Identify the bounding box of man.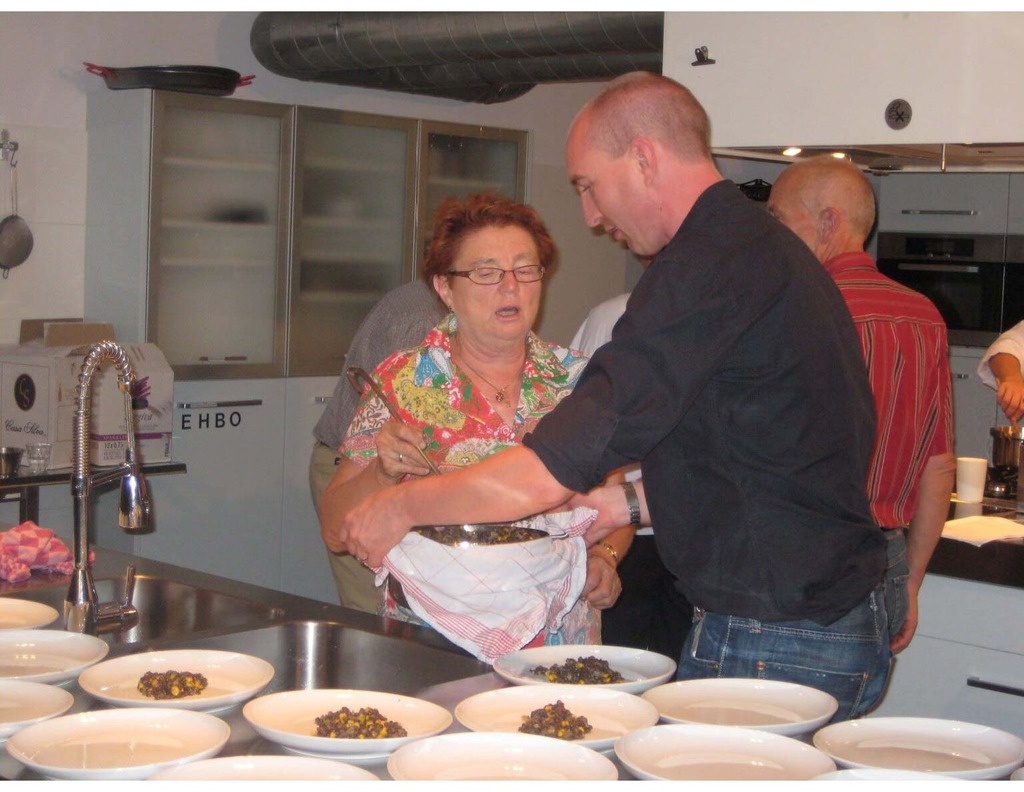
rect(340, 63, 900, 737).
